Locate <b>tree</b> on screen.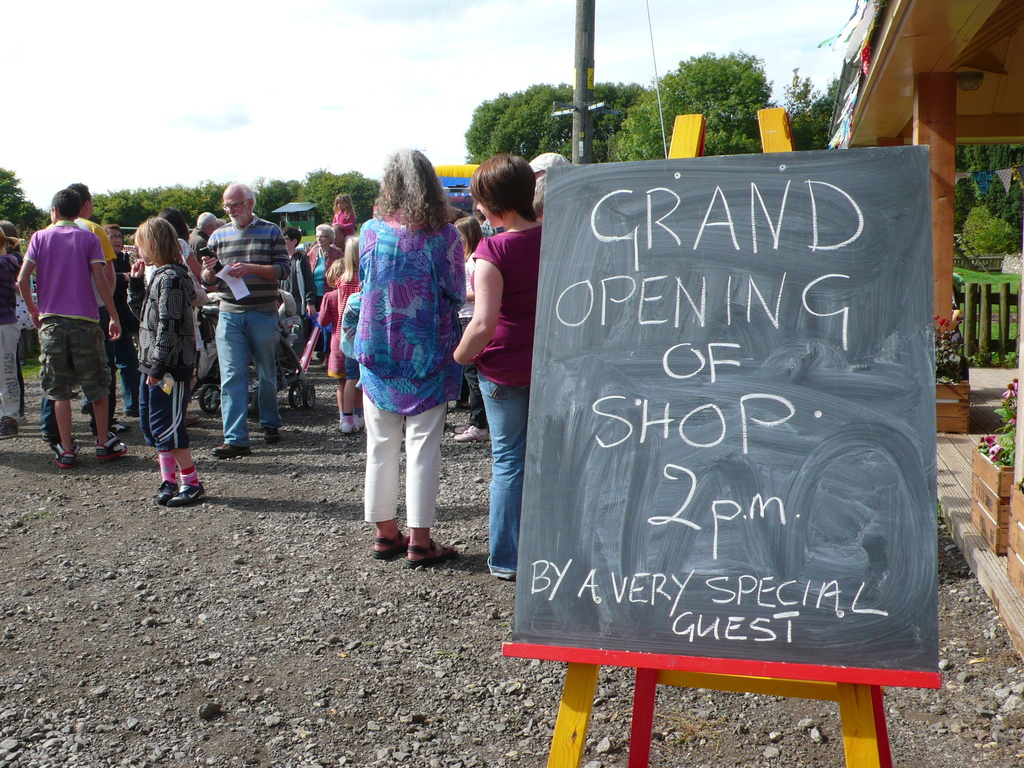
On screen at x1=610 y1=44 x2=769 y2=156.
